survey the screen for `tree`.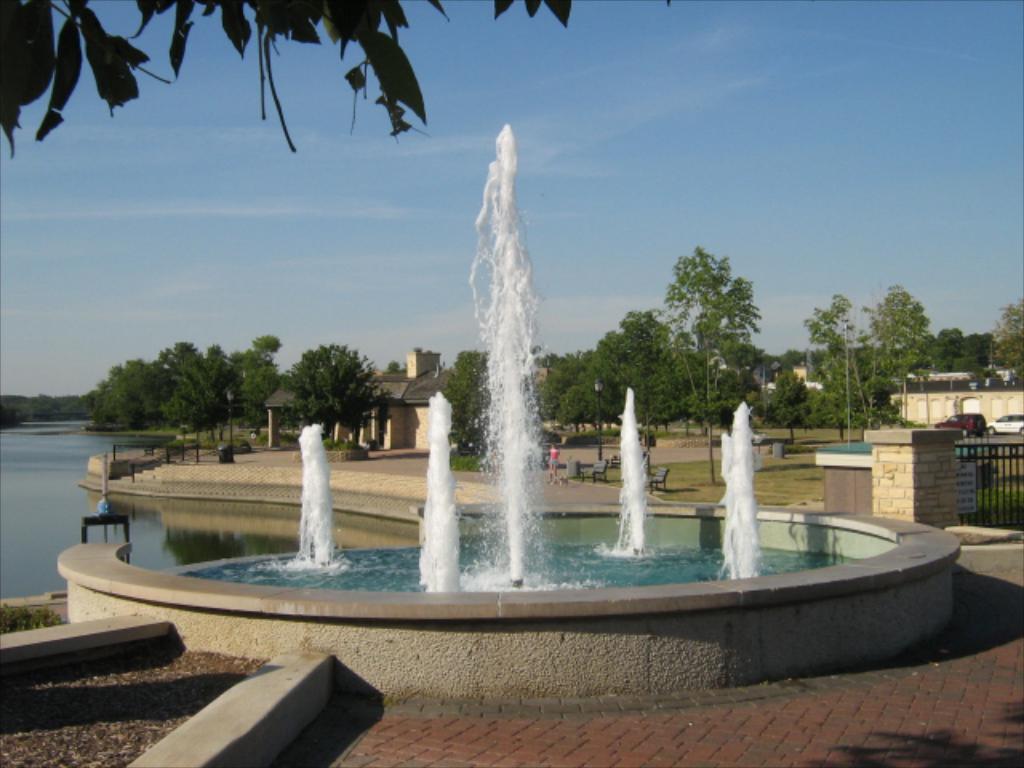
Survey found: crop(856, 278, 936, 427).
